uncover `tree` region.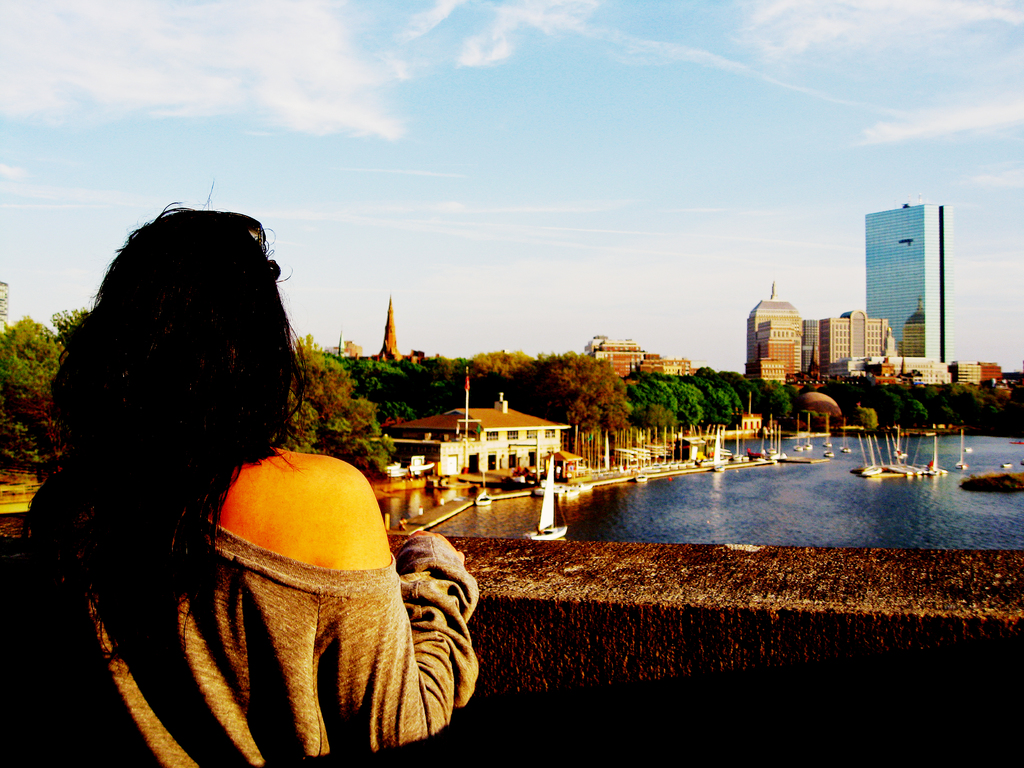
Uncovered: pyautogui.locateOnScreen(716, 375, 781, 431).
